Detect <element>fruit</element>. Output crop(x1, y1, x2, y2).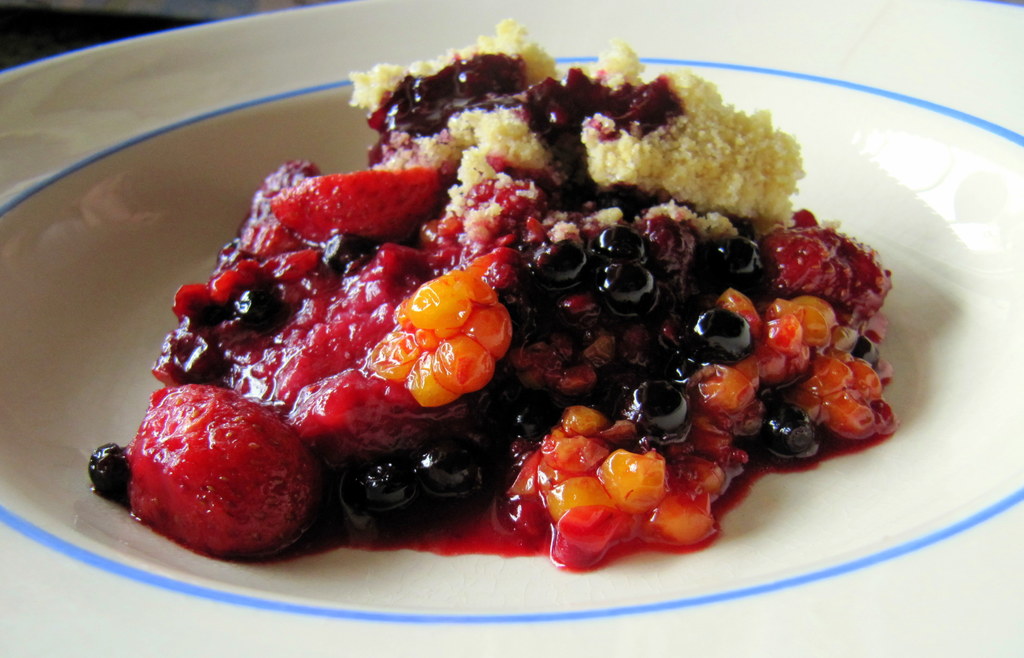
crop(111, 399, 326, 560).
